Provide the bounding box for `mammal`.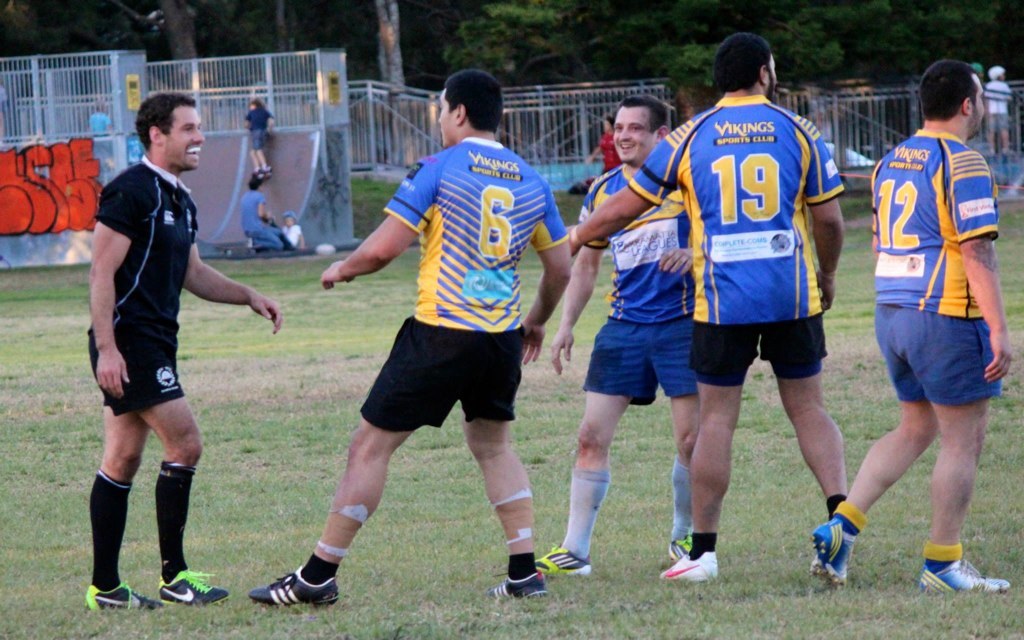
86, 101, 114, 138.
